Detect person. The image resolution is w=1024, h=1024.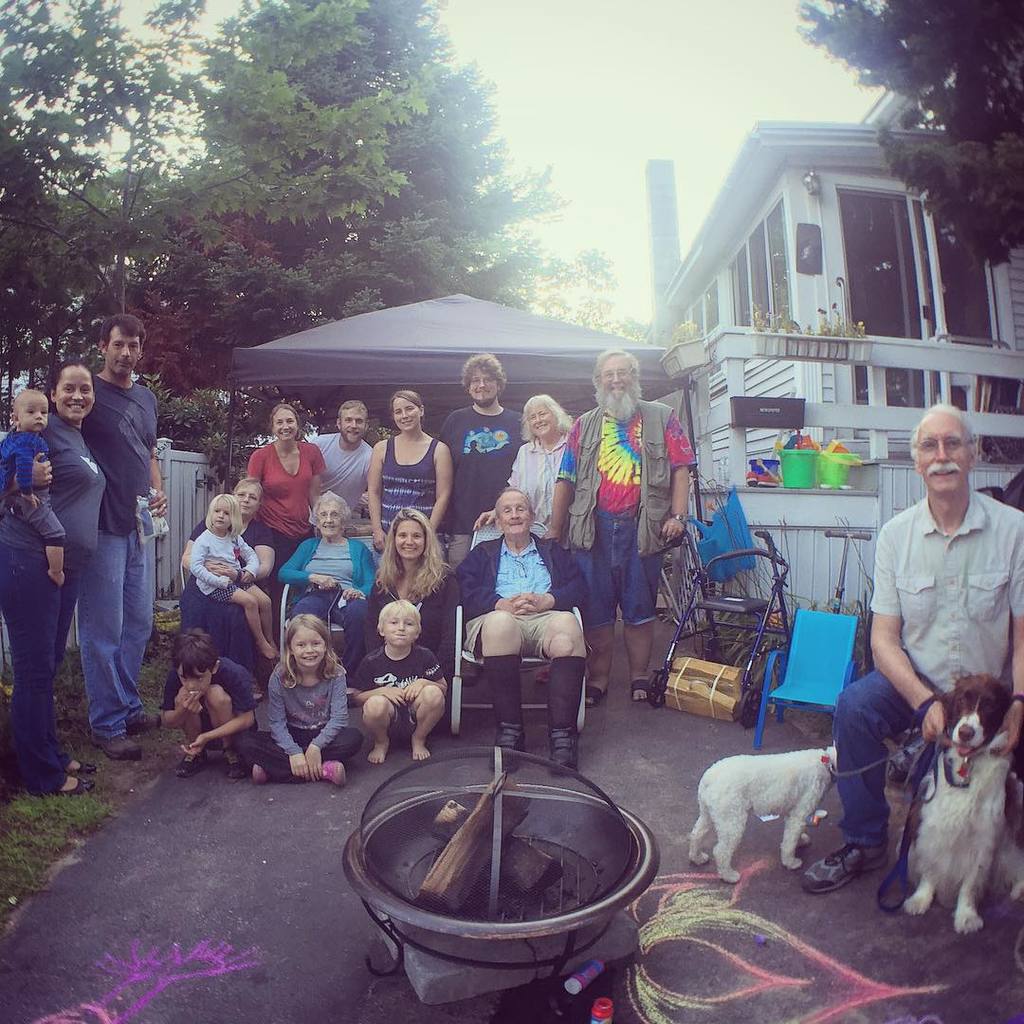
{"left": 187, "top": 487, "right": 283, "bottom": 659}.
